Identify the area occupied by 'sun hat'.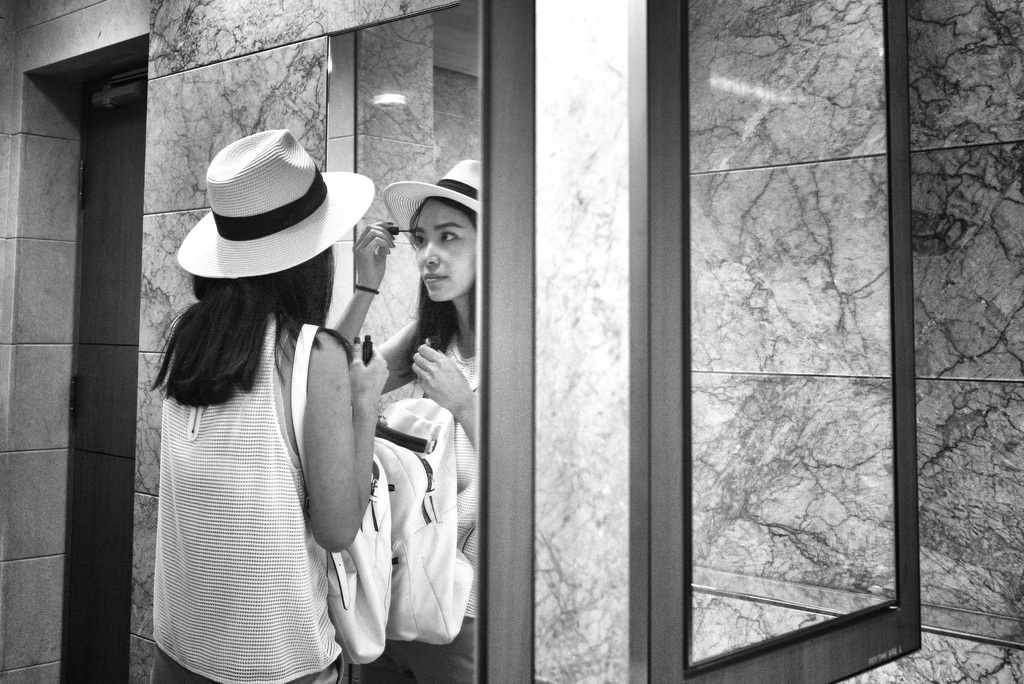
Area: 176,126,378,297.
